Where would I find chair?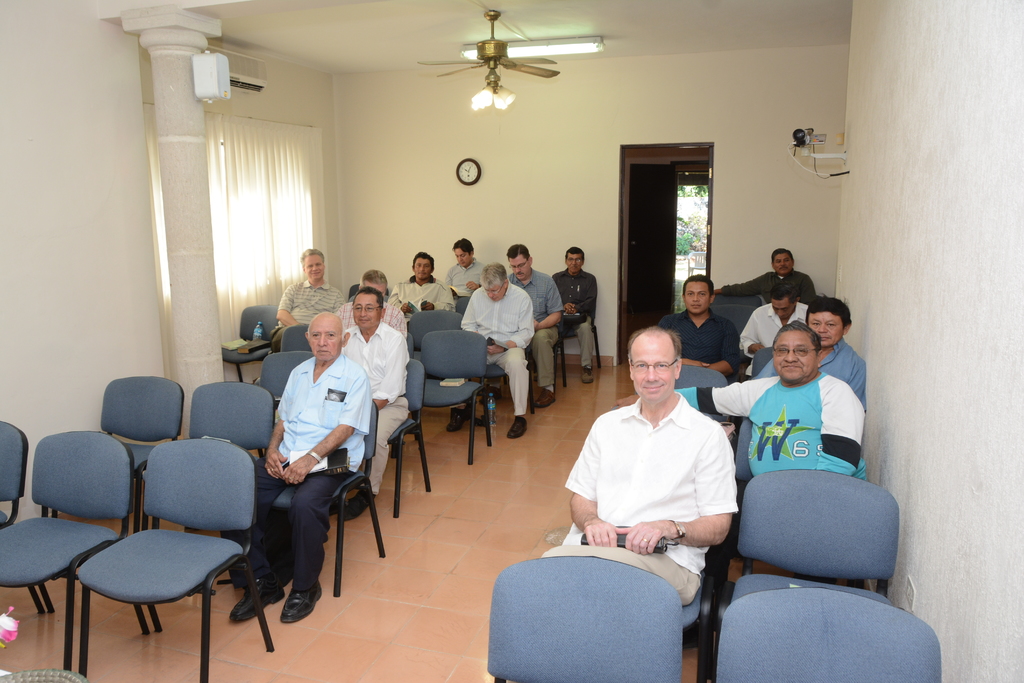
At (710, 304, 755, 333).
